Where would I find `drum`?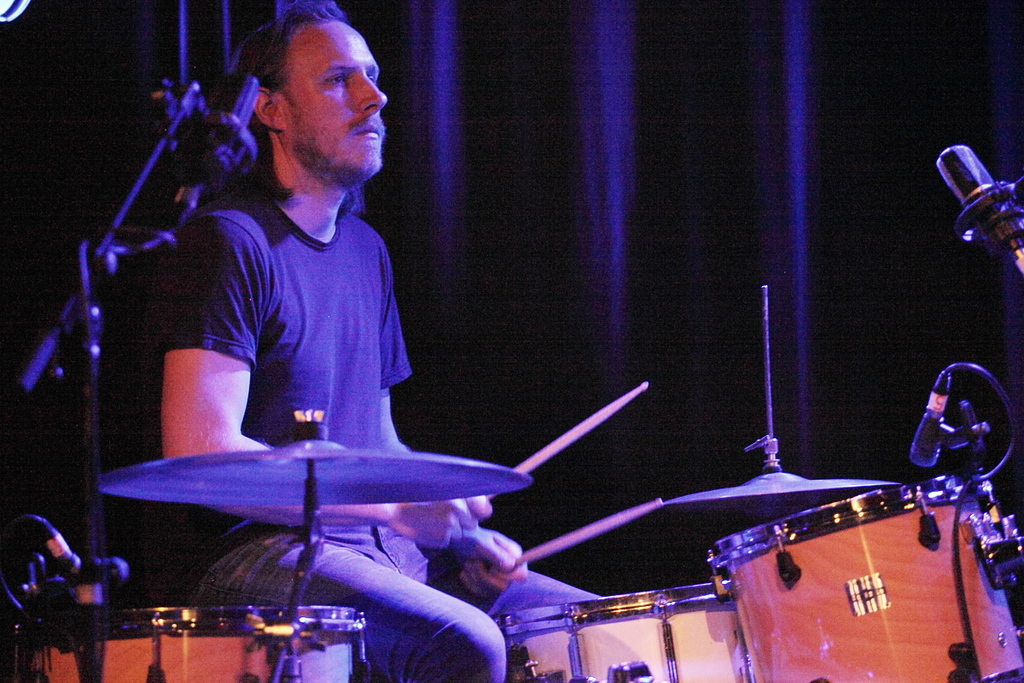
At detection(705, 471, 1023, 682).
